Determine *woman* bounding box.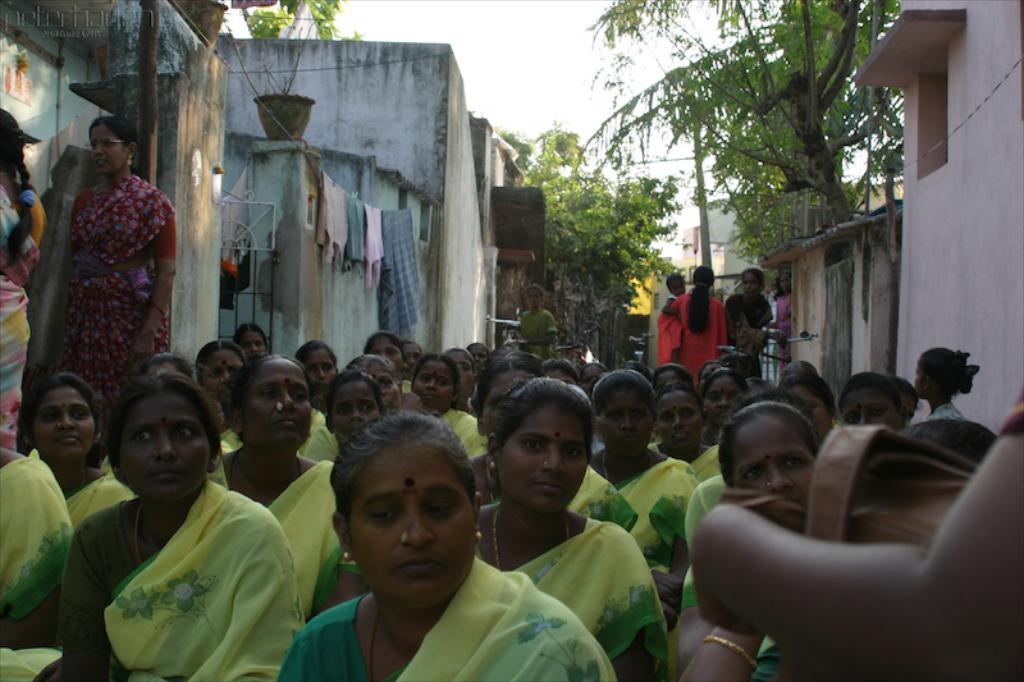
Determined: x1=346 y1=353 x2=398 y2=409.
